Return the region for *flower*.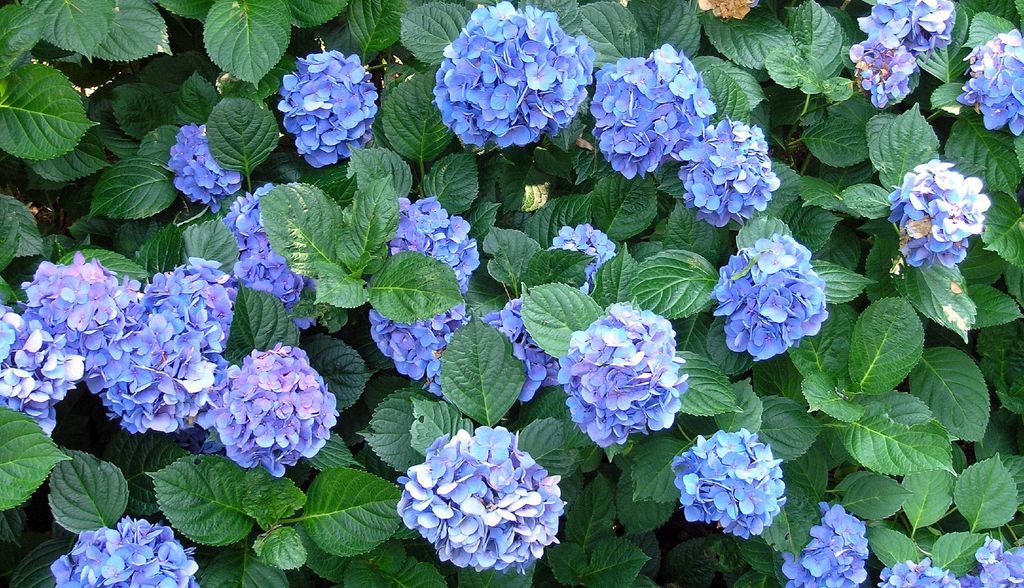
<region>83, 325, 198, 433</region>.
